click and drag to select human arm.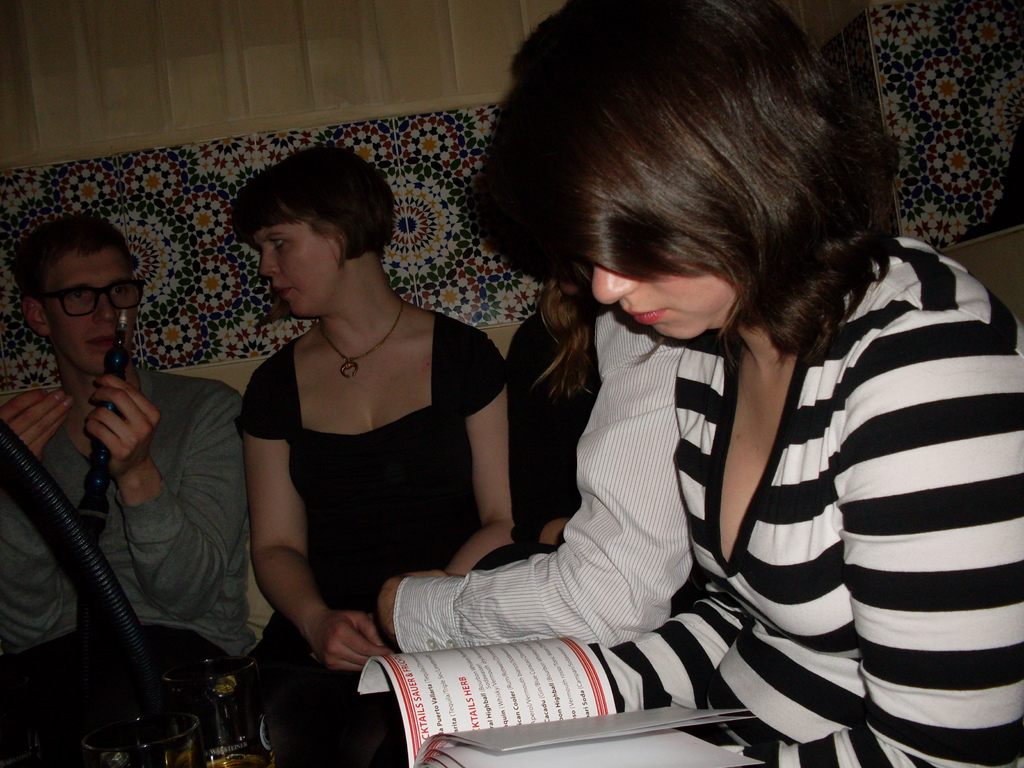
Selection: 449 343 545 593.
